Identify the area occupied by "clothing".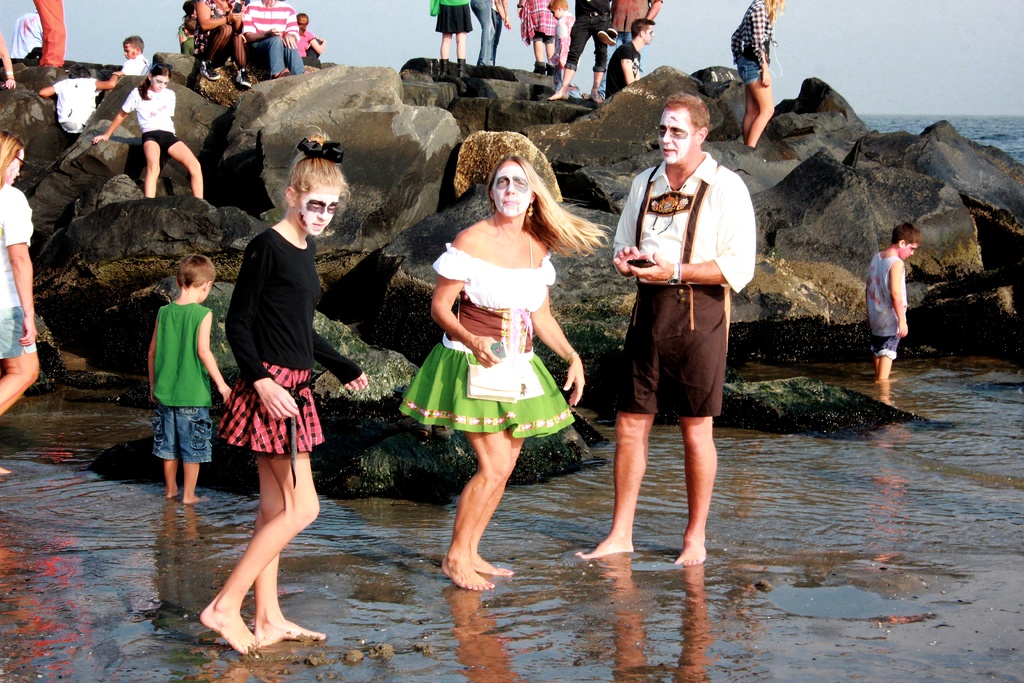
Area: l=390, t=231, r=591, b=442.
